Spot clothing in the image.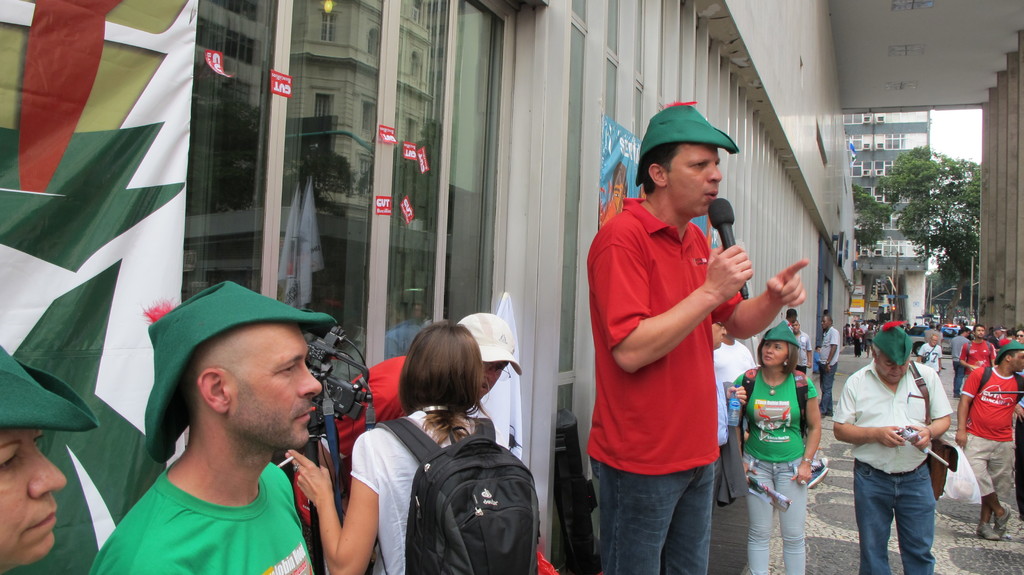
clothing found at (957, 341, 1003, 389).
